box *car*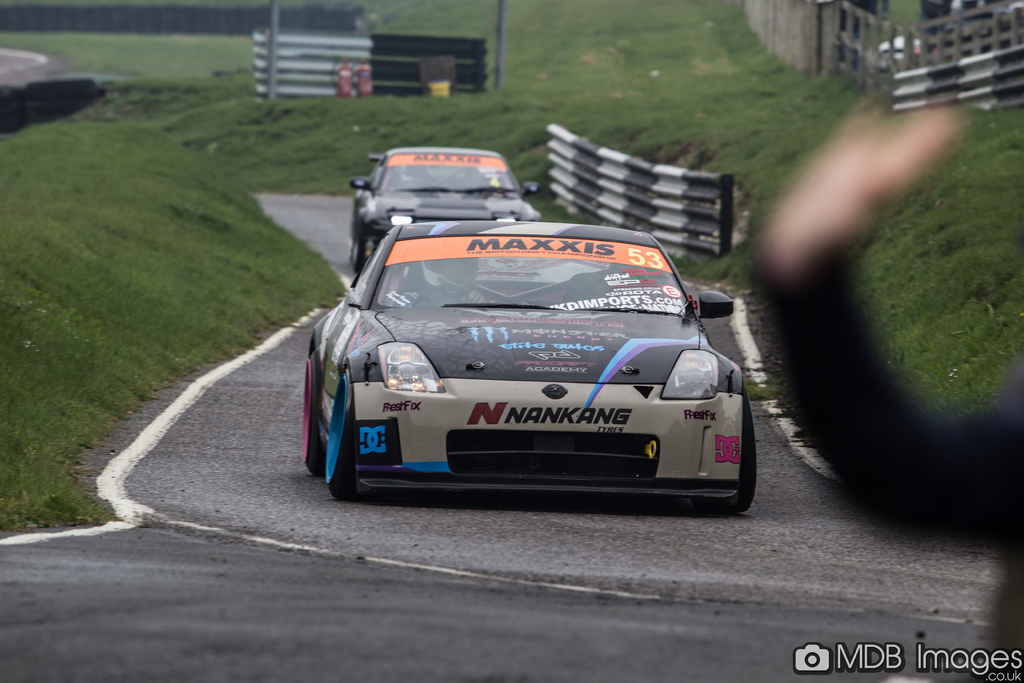
select_region(314, 220, 750, 504)
